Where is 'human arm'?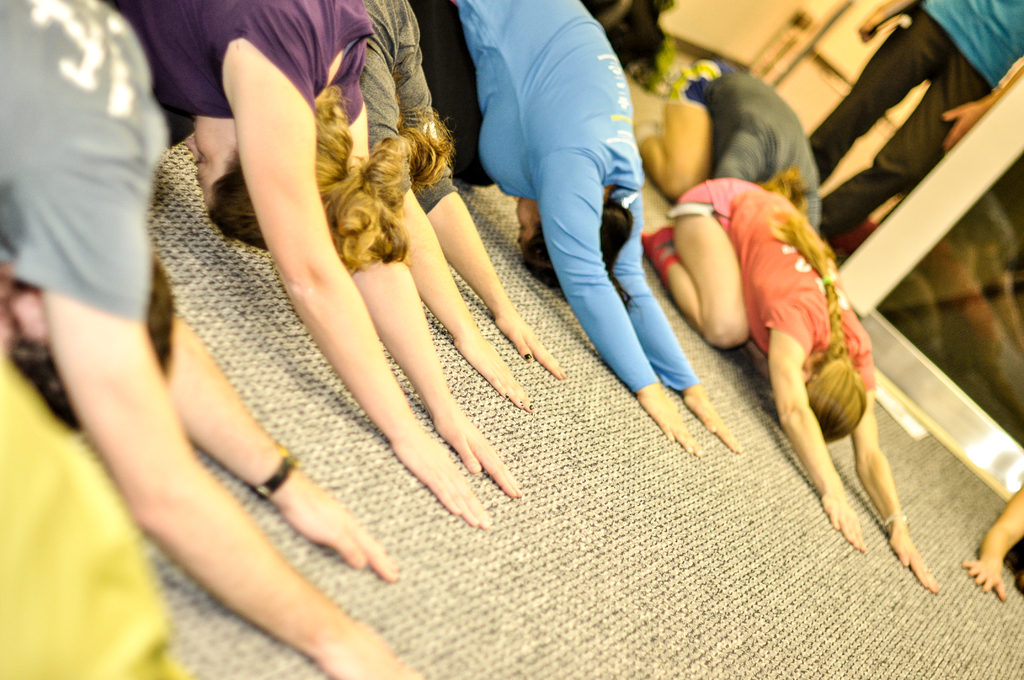
Rect(956, 489, 1023, 601).
